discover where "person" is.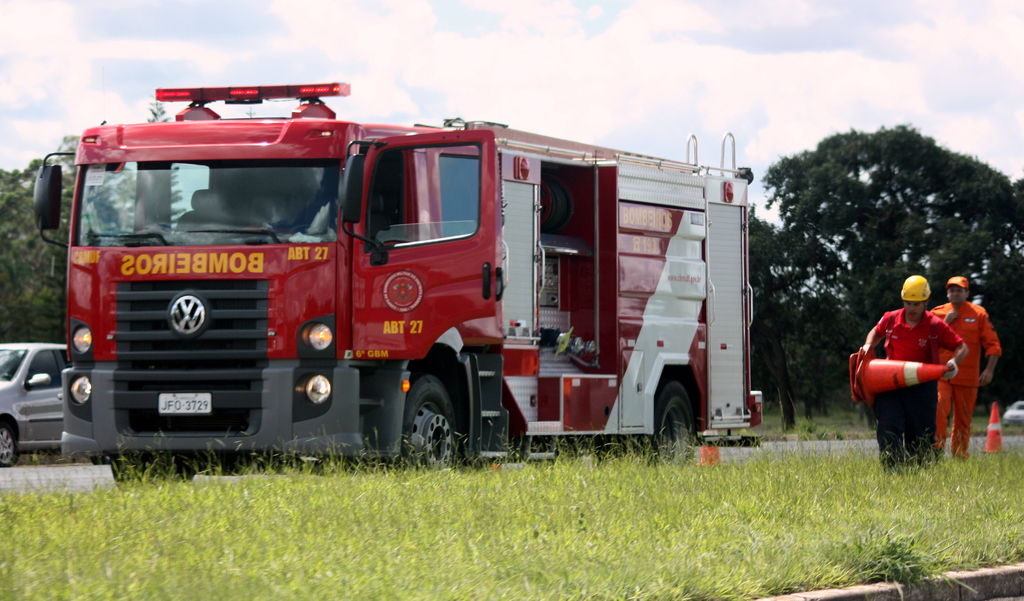
Discovered at x1=867 y1=276 x2=978 y2=476.
